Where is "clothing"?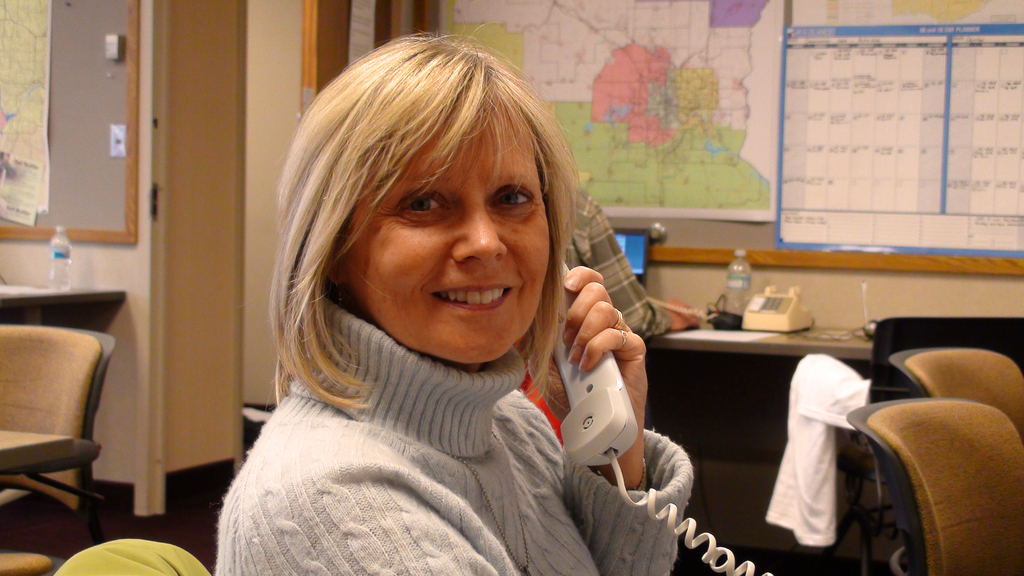
l=764, t=351, r=875, b=547.
